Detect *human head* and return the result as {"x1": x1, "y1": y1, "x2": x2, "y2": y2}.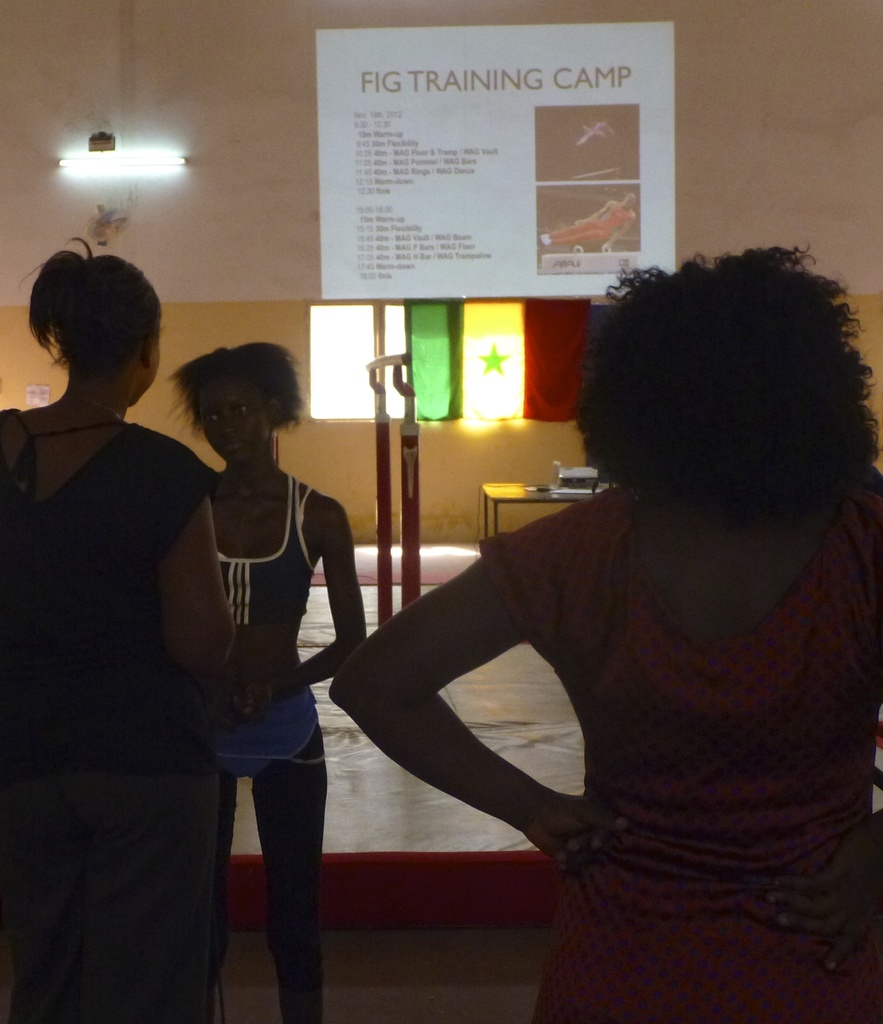
{"x1": 190, "y1": 346, "x2": 283, "y2": 465}.
